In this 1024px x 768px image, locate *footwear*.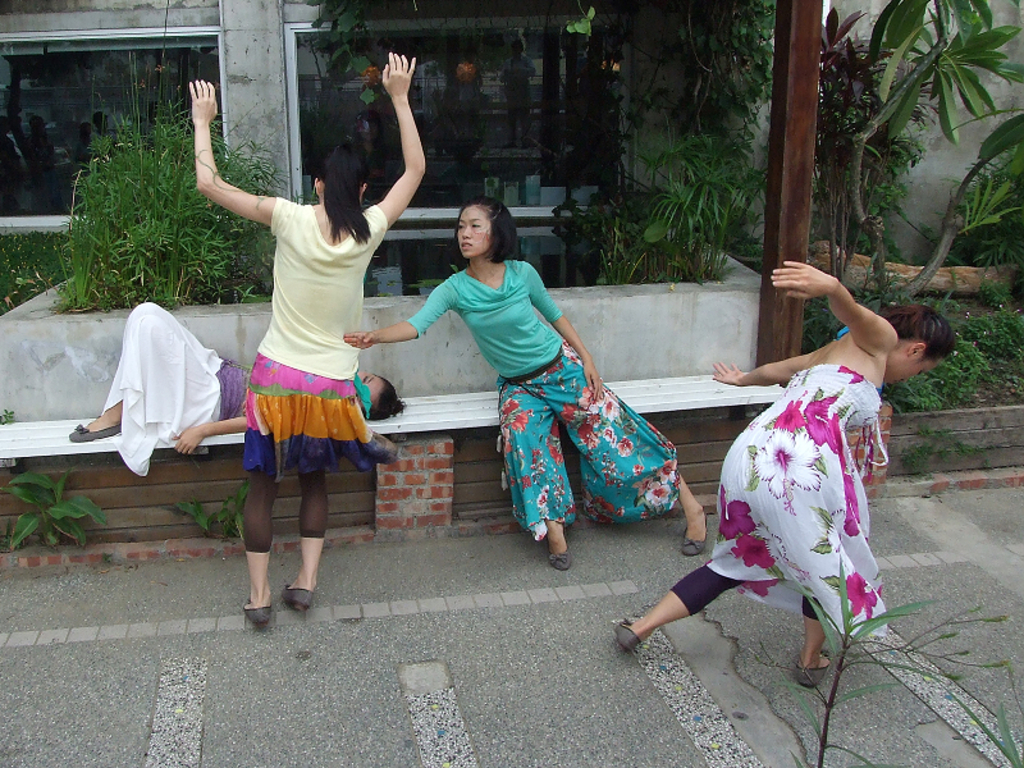
Bounding box: [x1=548, y1=540, x2=577, y2=572].
